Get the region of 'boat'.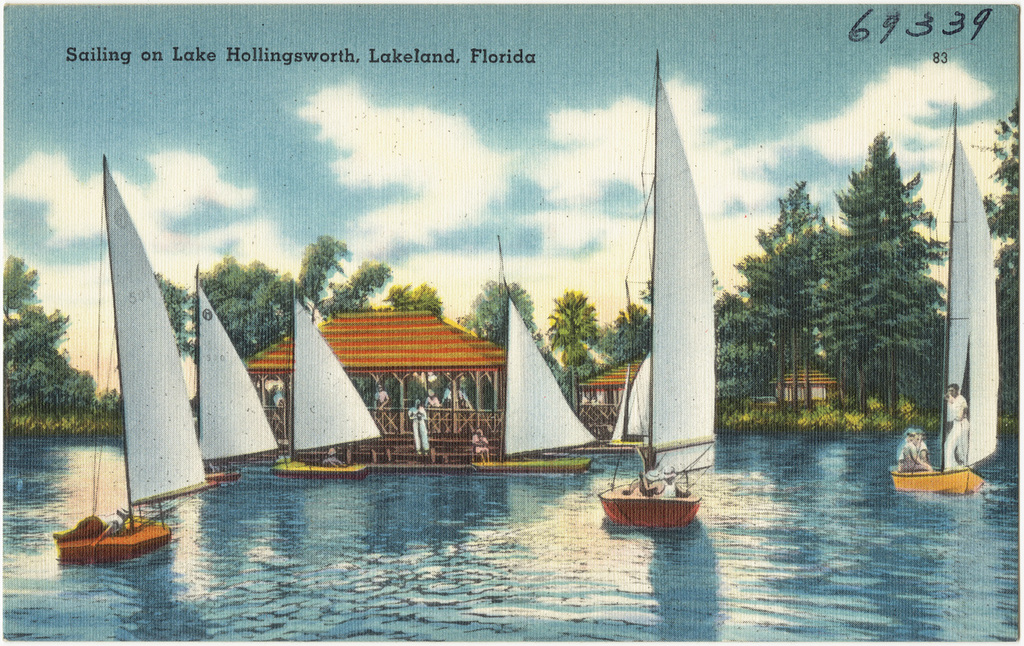
detection(883, 96, 1001, 492).
